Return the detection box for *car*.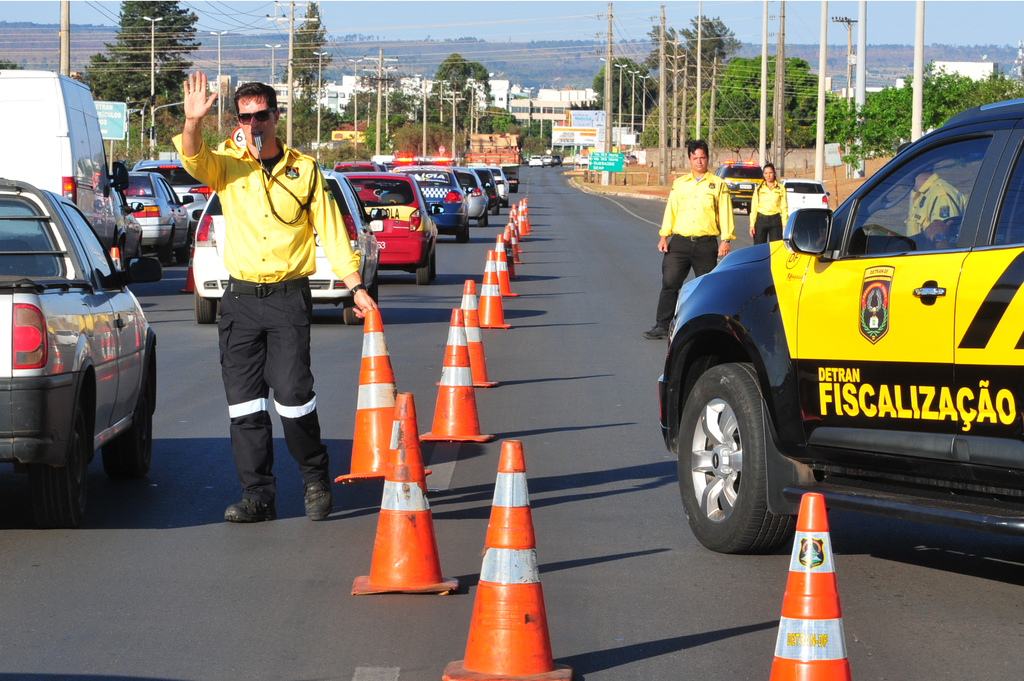
x1=657 y1=98 x2=1023 y2=555.
